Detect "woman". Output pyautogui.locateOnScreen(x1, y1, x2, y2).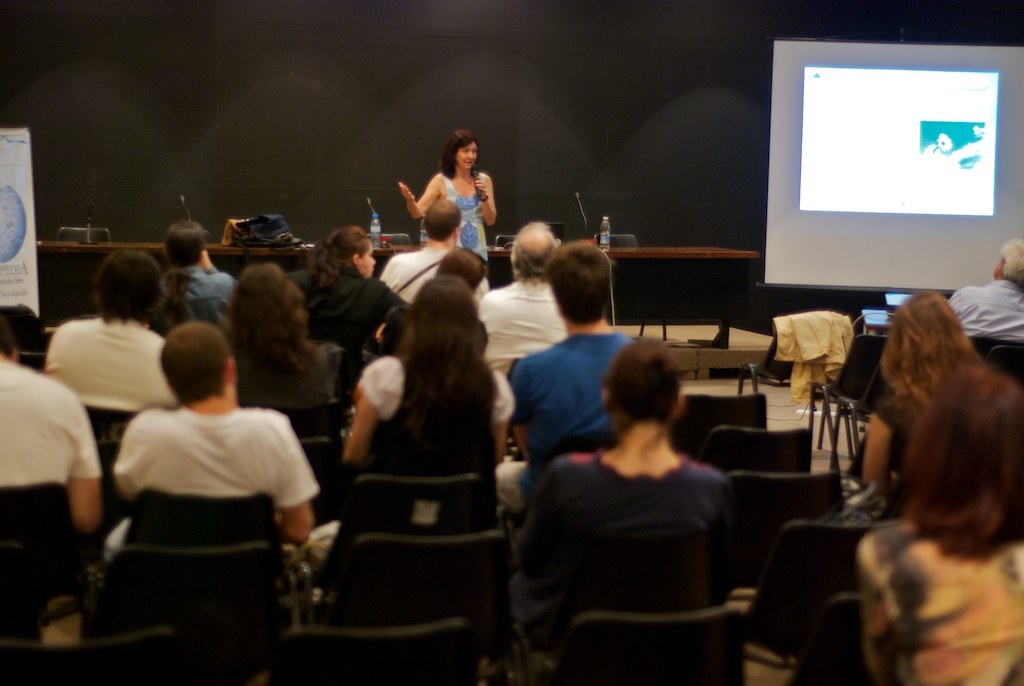
pyautogui.locateOnScreen(509, 343, 740, 669).
